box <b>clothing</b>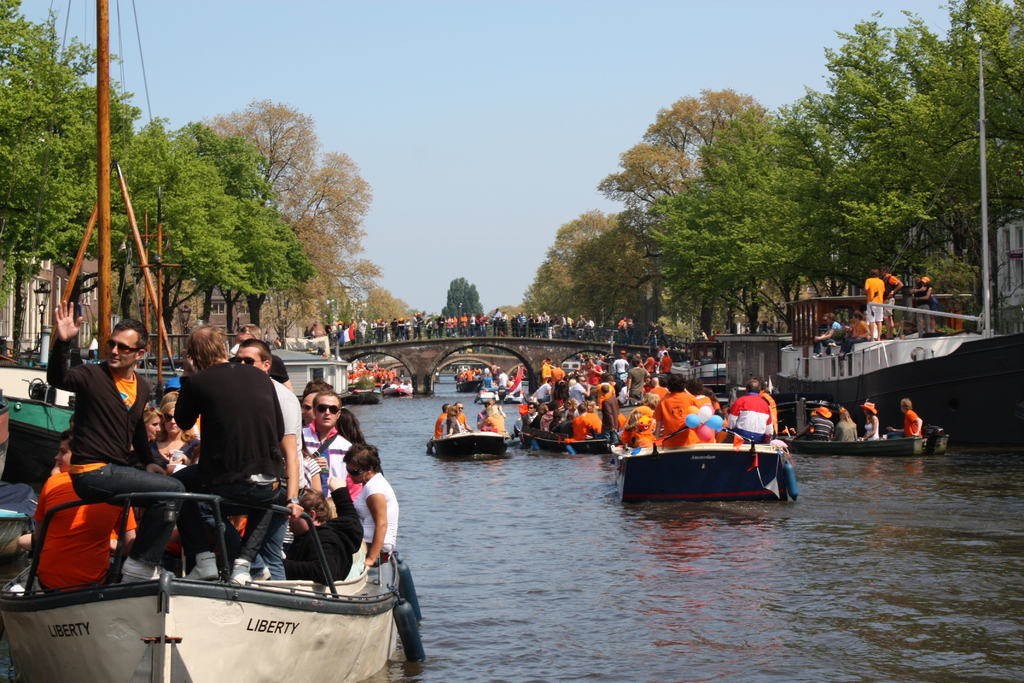
349,465,409,575
